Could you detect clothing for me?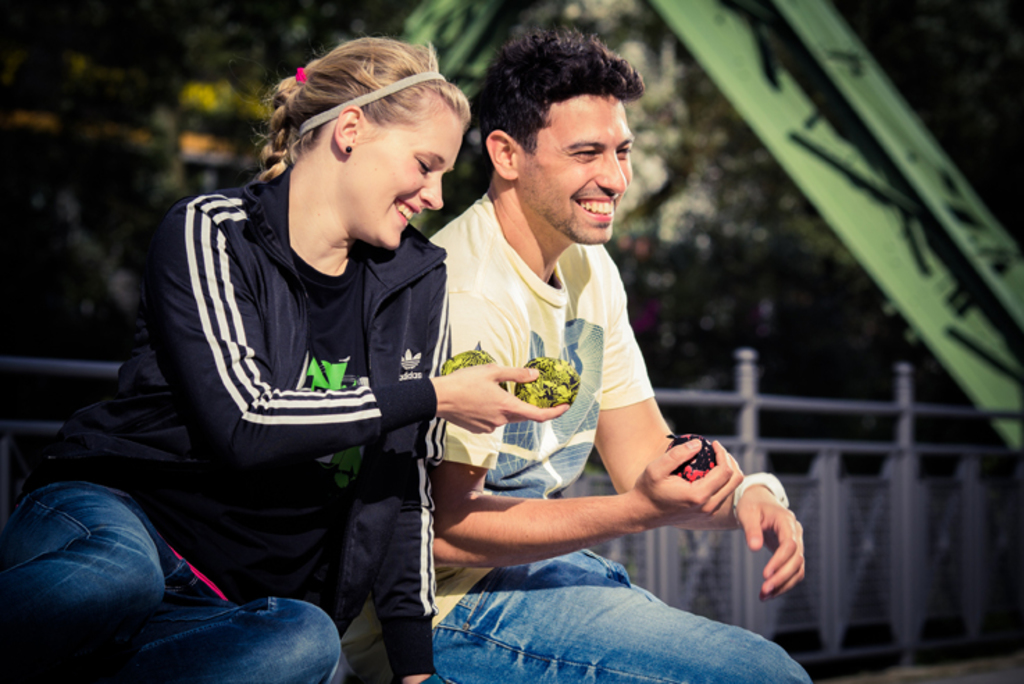
Detection result: [0, 188, 452, 676].
